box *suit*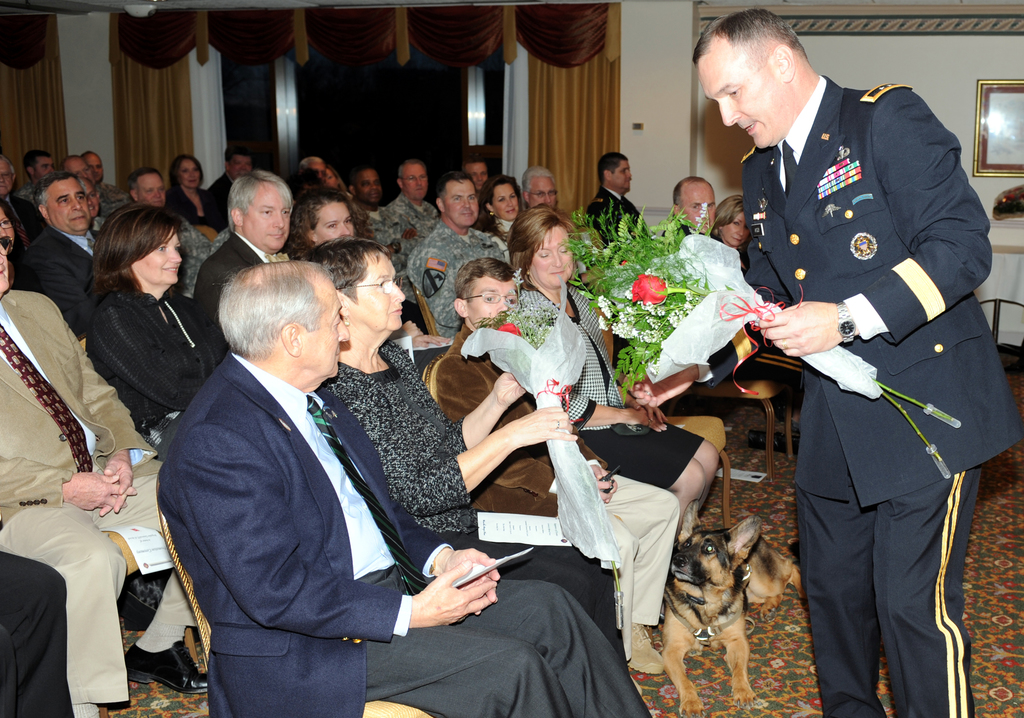
select_region(753, 62, 997, 704)
